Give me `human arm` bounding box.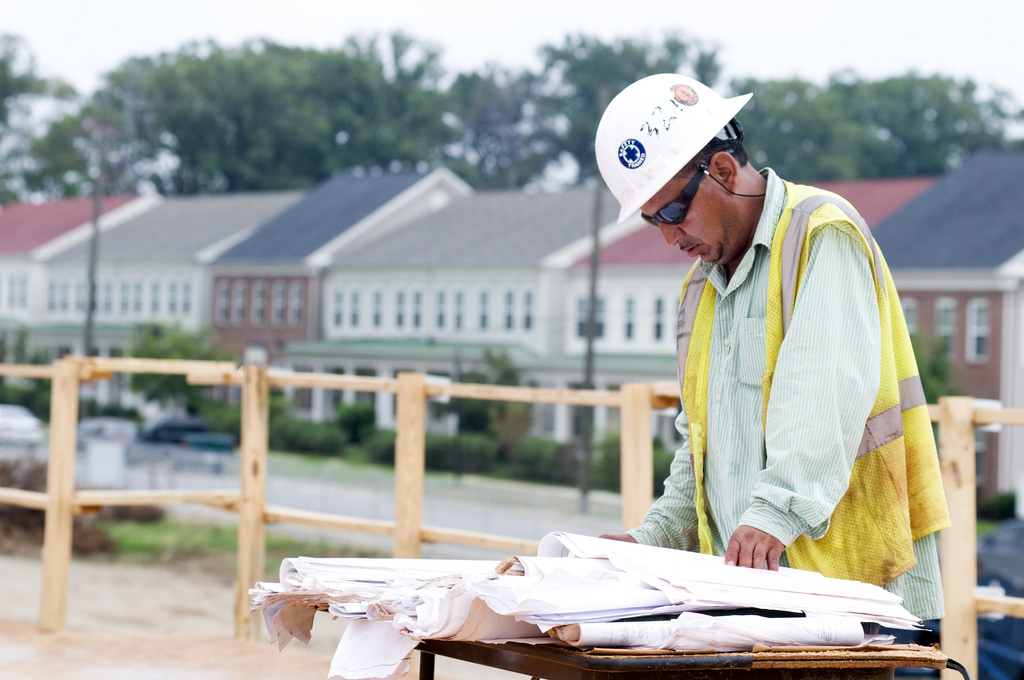
select_region(729, 225, 878, 569).
